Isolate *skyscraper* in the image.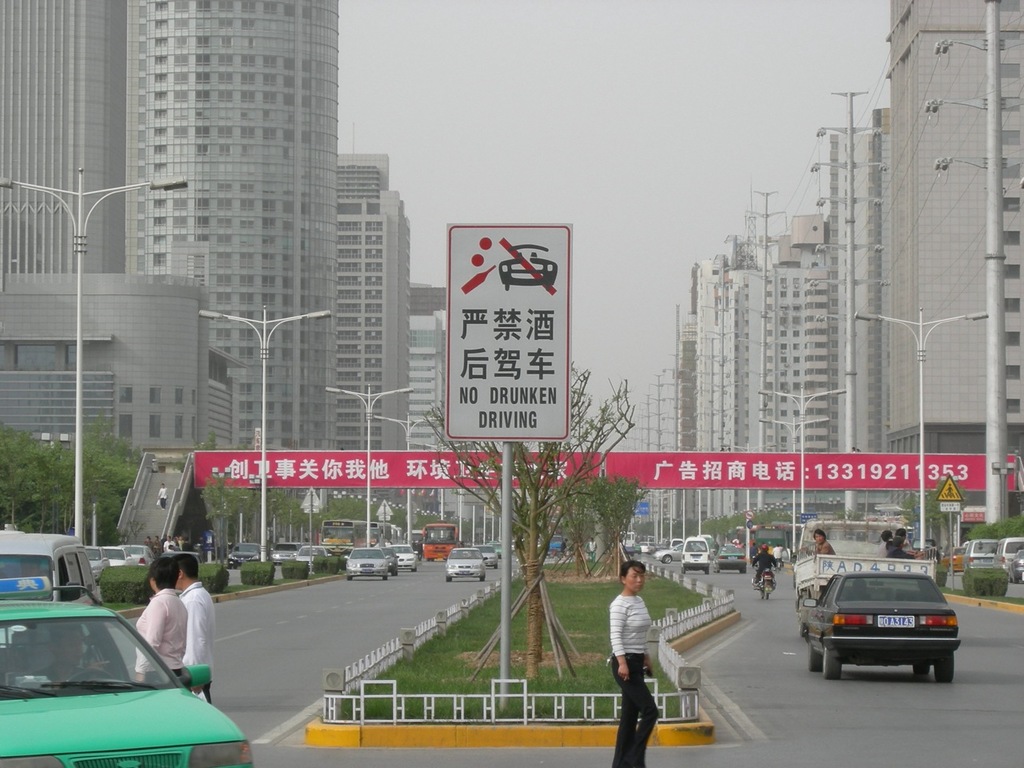
Isolated region: 0, 0, 343, 542.
